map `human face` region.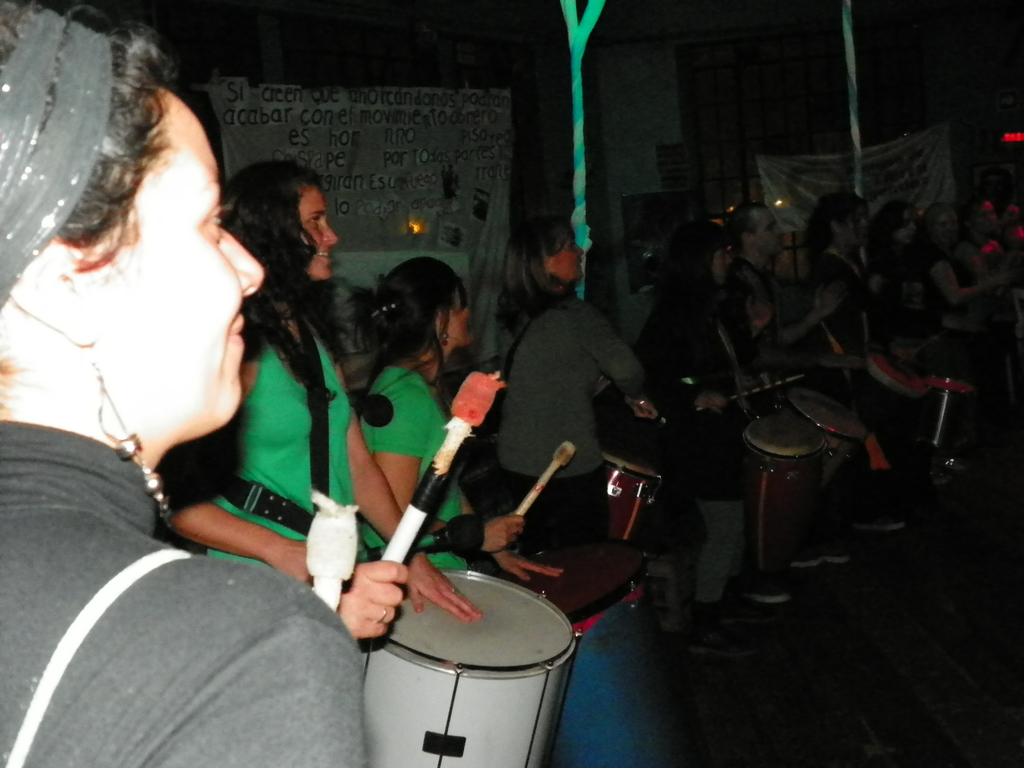
Mapped to [708, 244, 733, 287].
